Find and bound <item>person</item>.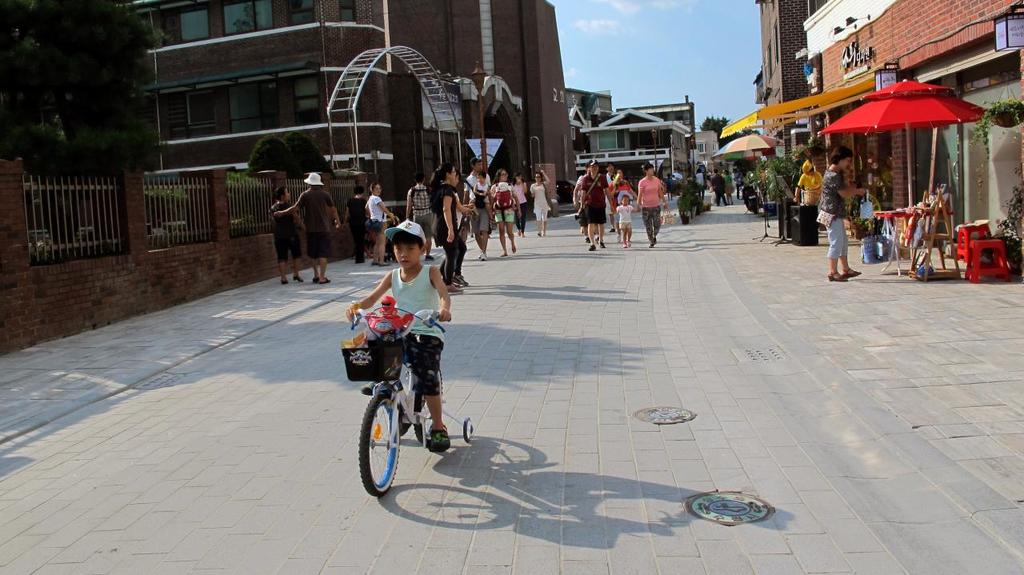
Bound: [left=609, top=165, right=634, bottom=207].
